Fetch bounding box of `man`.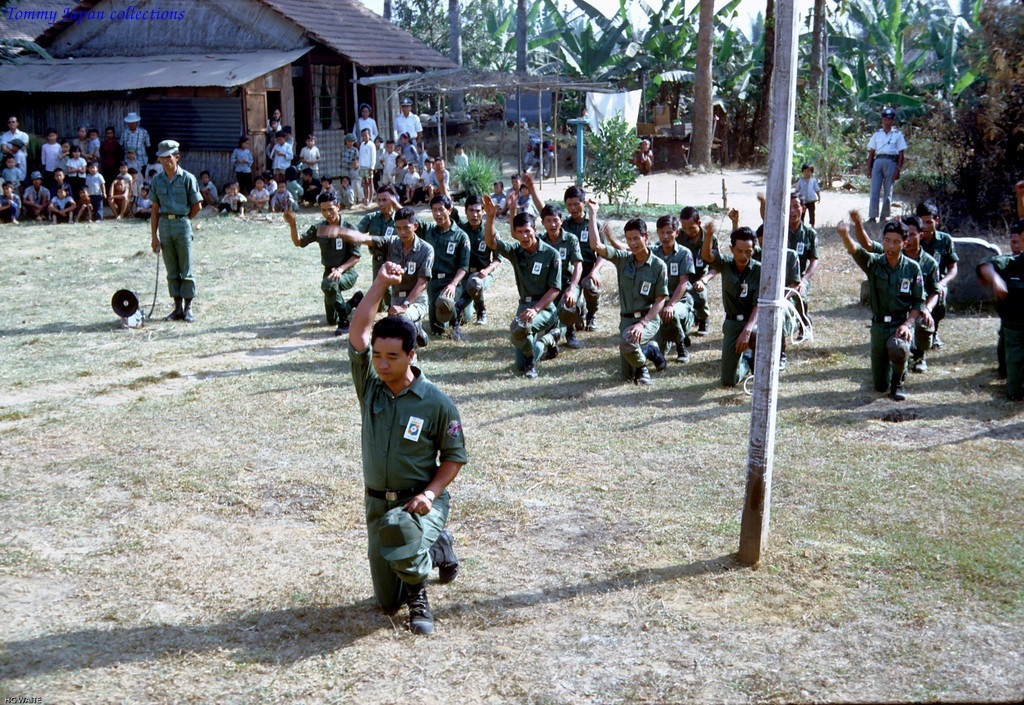
Bbox: box(0, 109, 30, 190).
